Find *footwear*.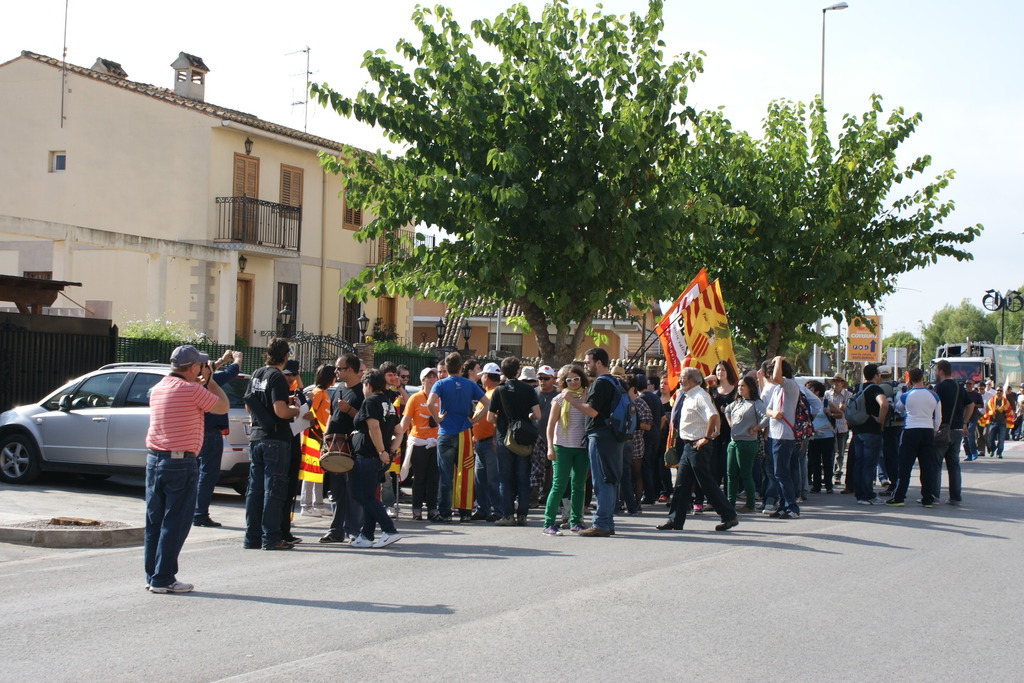
pyautogui.locateOnScreen(947, 494, 964, 507).
